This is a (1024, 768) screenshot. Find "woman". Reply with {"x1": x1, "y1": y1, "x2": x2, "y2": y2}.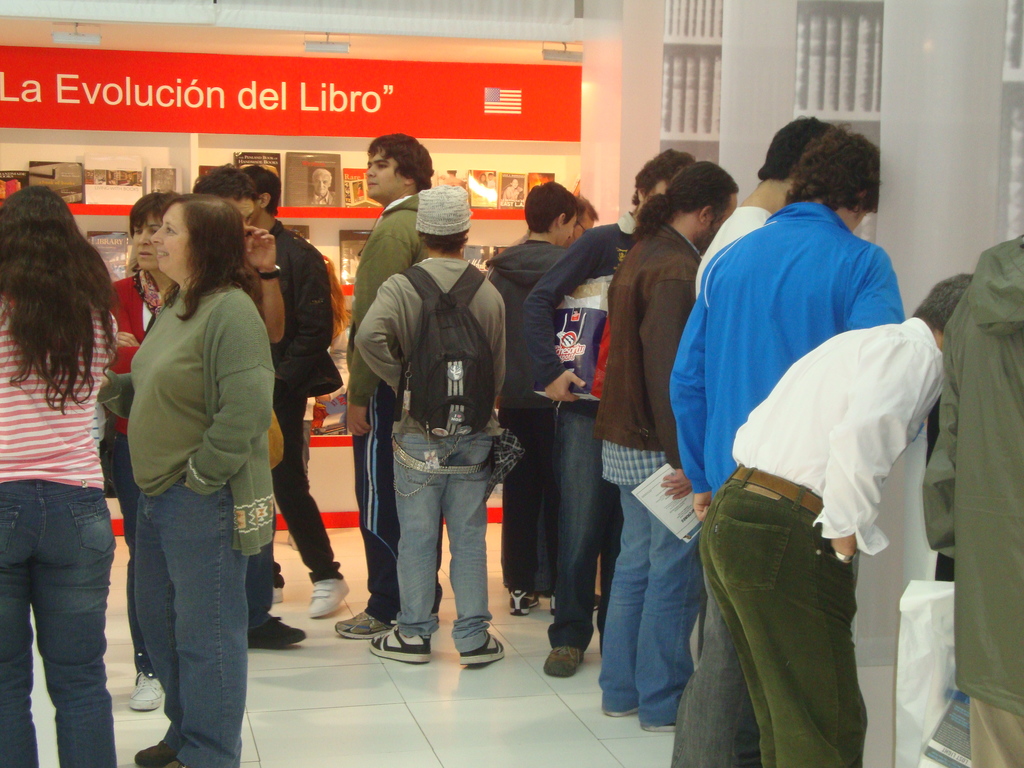
{"x1": 92, "y1": 197, "x2": 278, "y2": 767}.
